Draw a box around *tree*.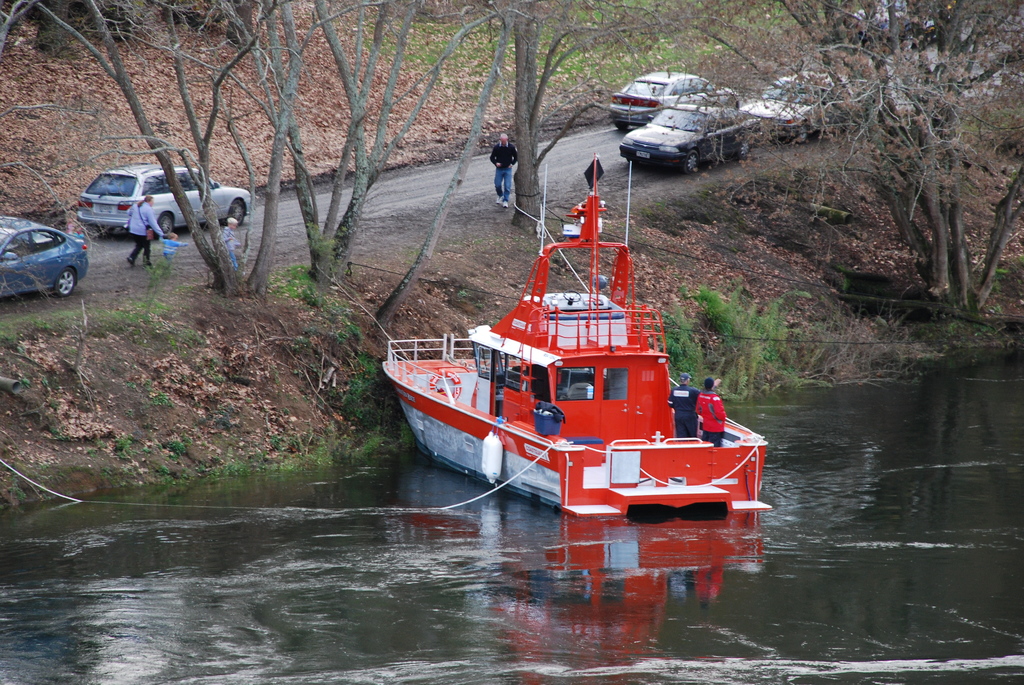
locate(1, 0, 375, 307).
